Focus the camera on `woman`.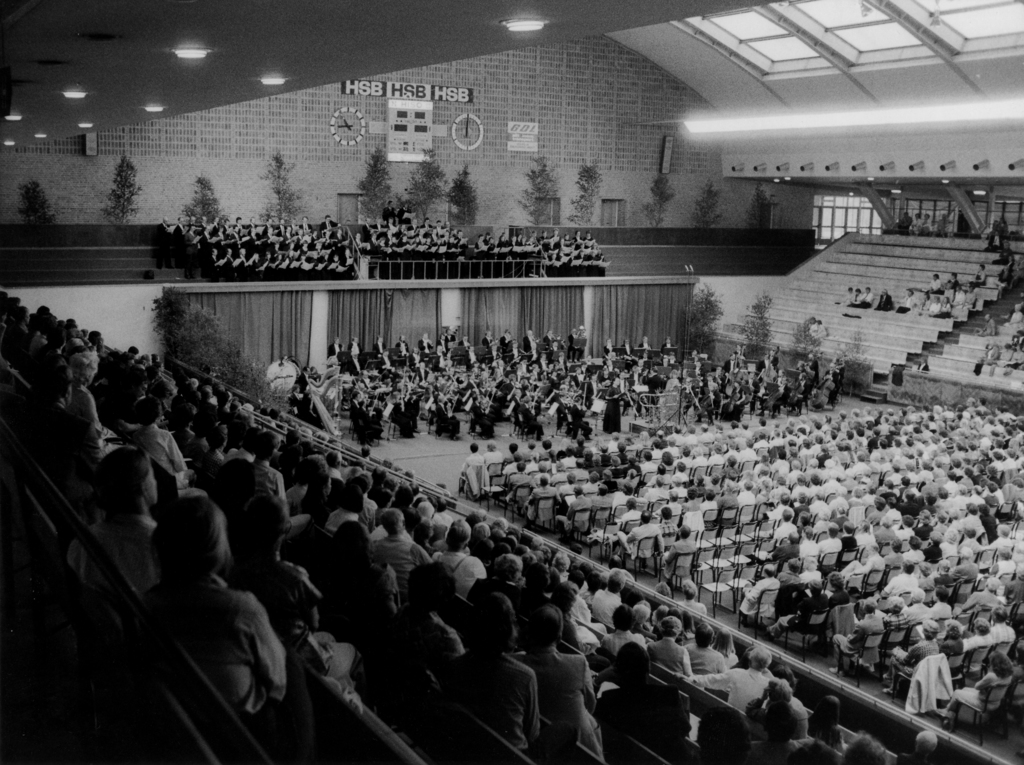
Focus region: region(735, 481, 756, 520).
